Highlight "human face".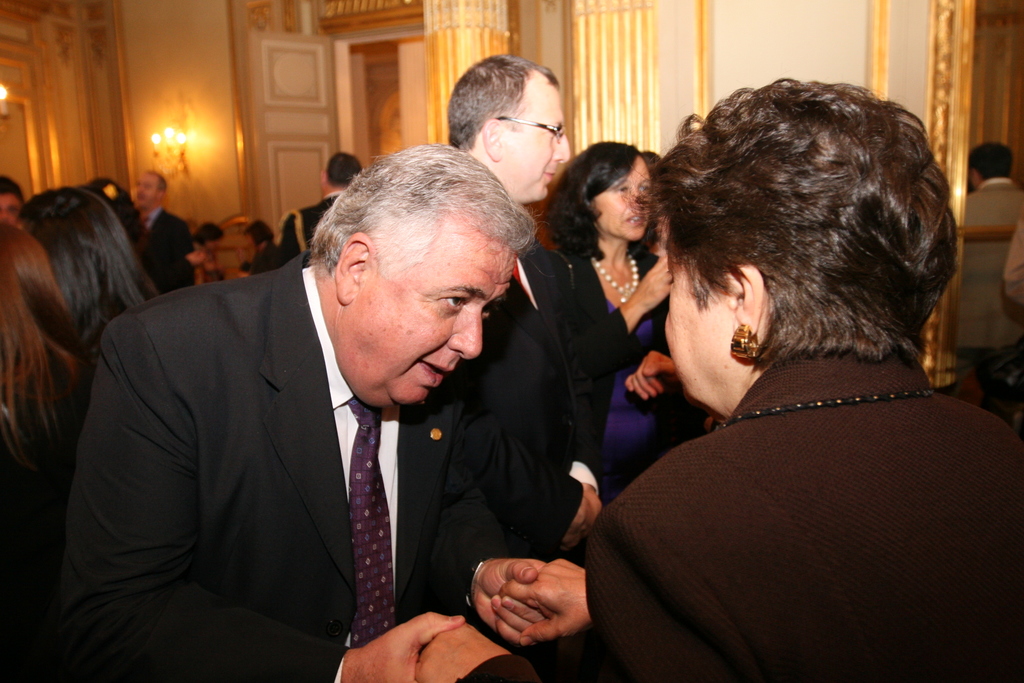
Highlighted region: [x1=376, y1=239, x2=512, y2=409].
